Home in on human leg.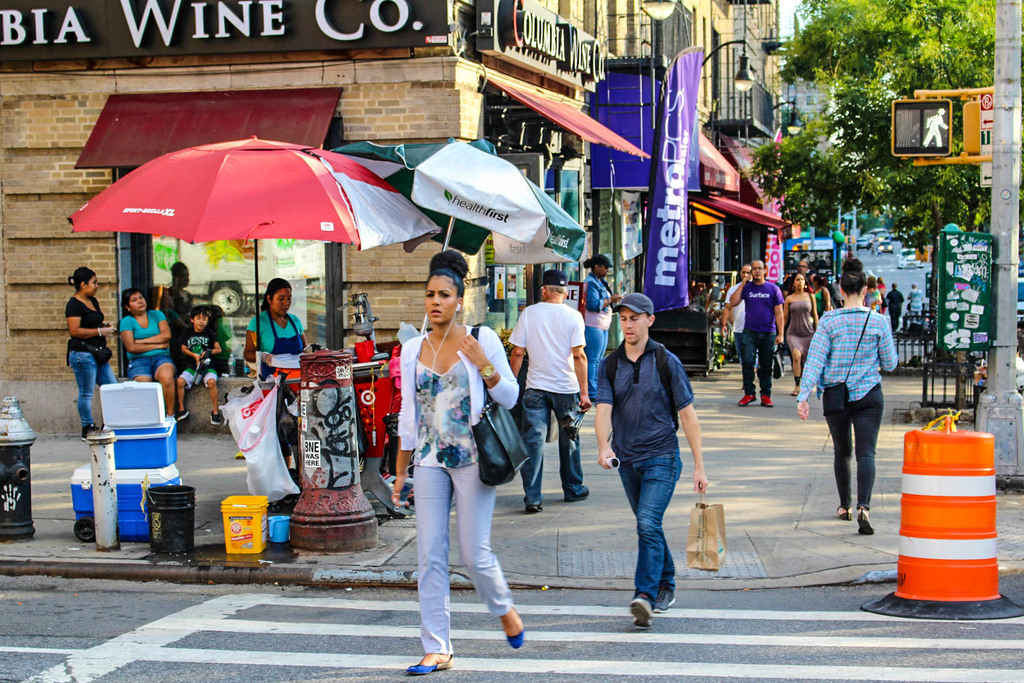
Homed in at Rect(856, 393, 882, 536).
